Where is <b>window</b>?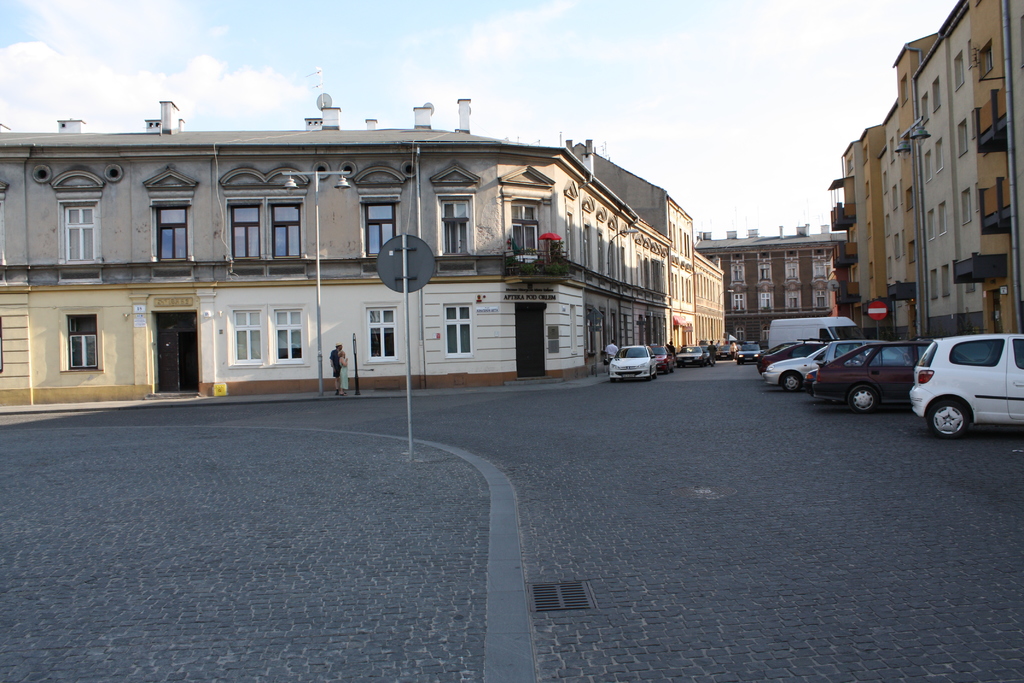
box(362, 300, 408, 362).
